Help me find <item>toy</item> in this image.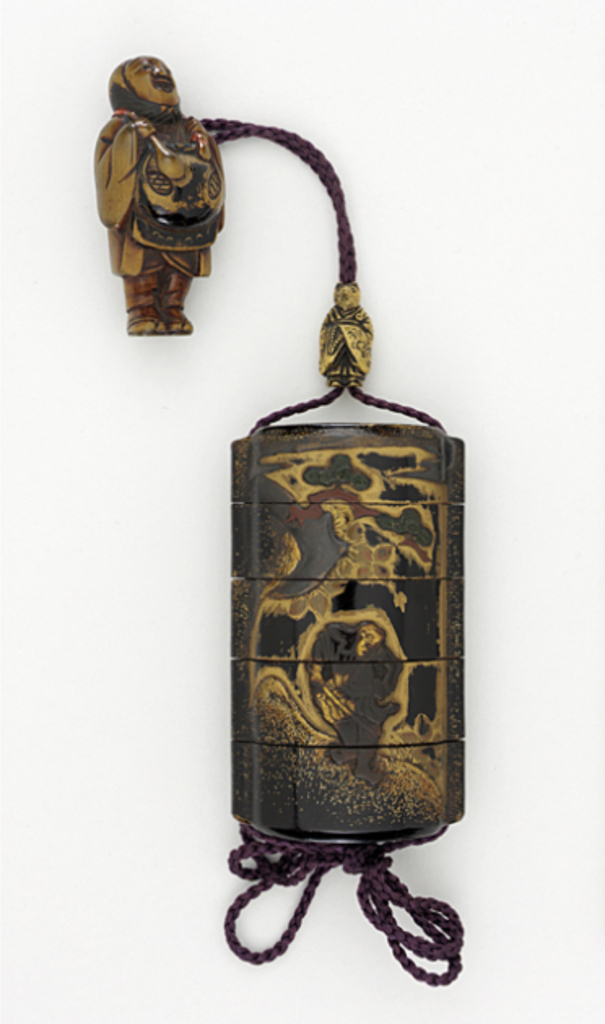
Found it: {"left": 89, "top": 55, "right": 228, "bottom": 333}.
